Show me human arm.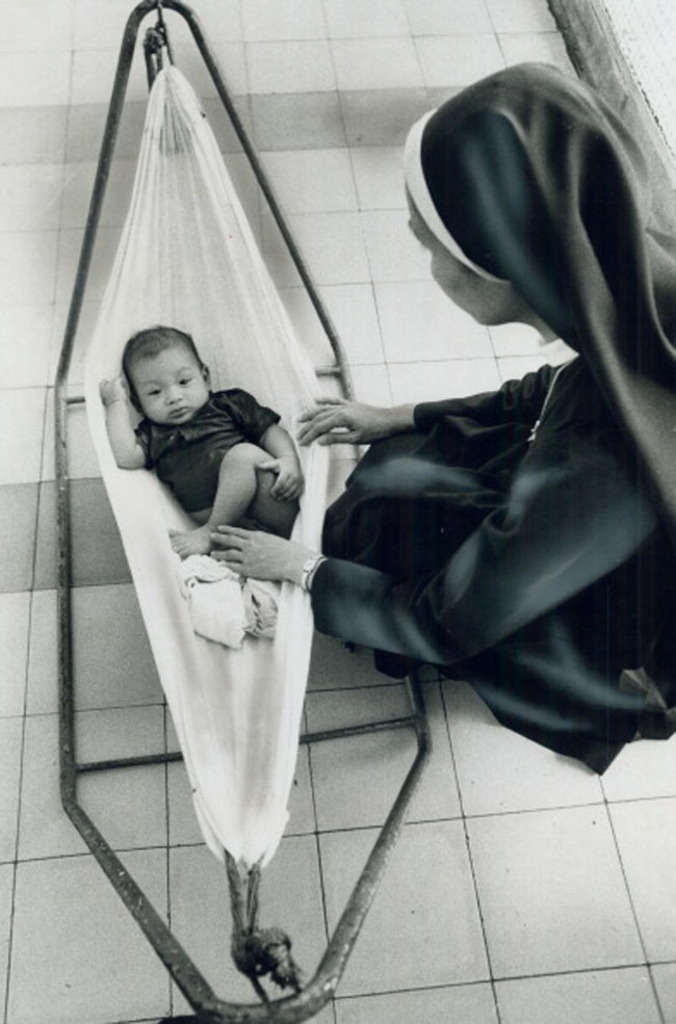
human arm is here: {"left": 293, "top": 358, "right": 587, "bottom": 458}.
